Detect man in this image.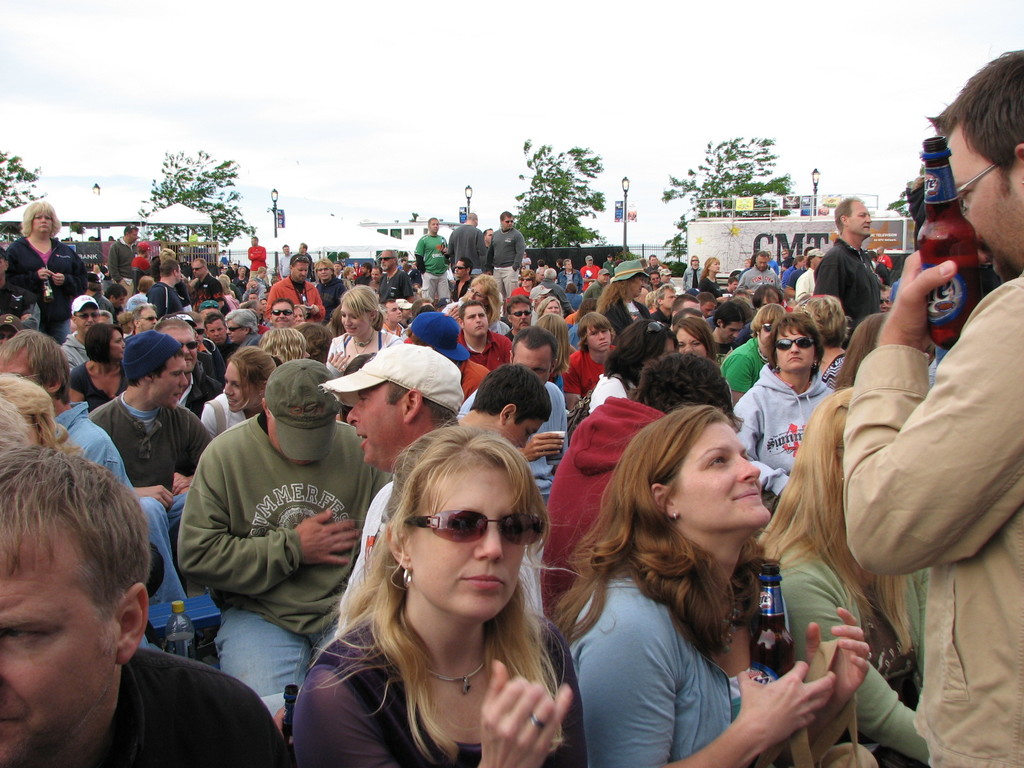
Detection: <box>484,207,528,286</box>.
